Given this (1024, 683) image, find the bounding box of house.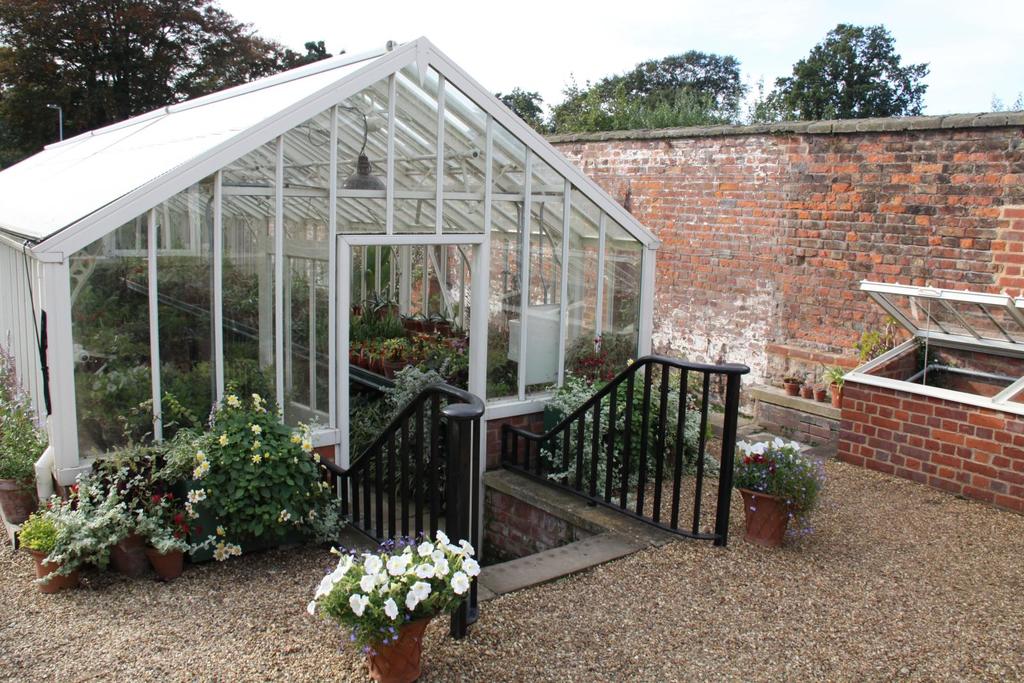
(20,0,743,570).
